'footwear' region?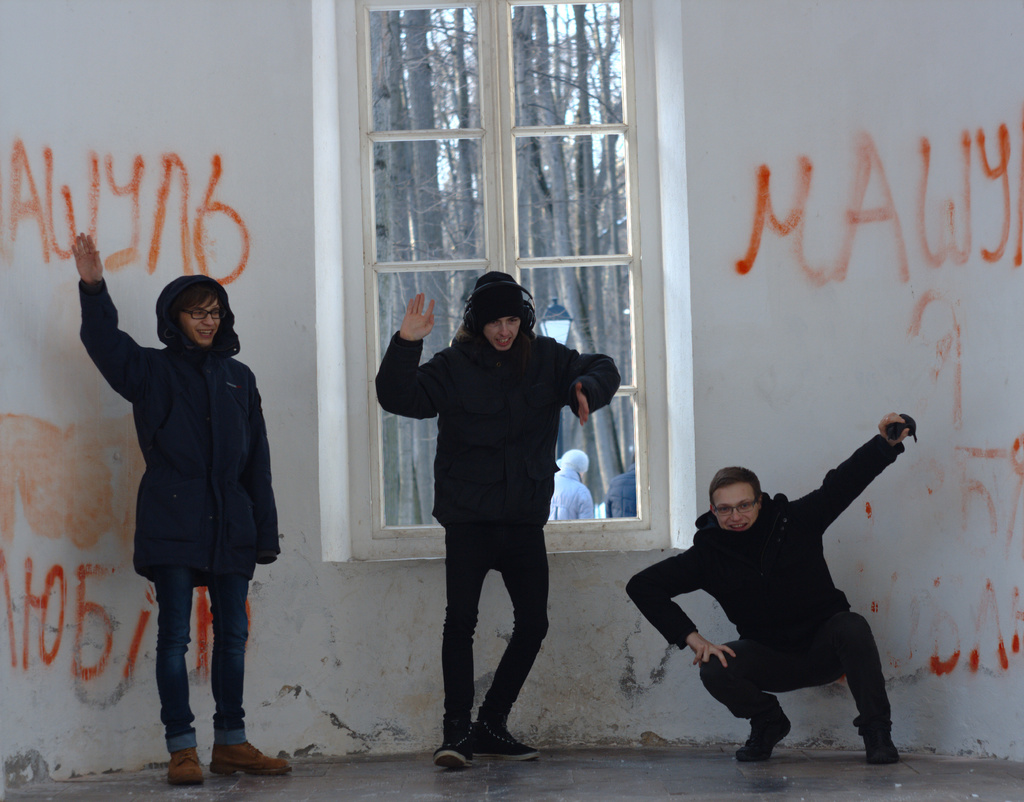
[735, 708, 796, 766]
